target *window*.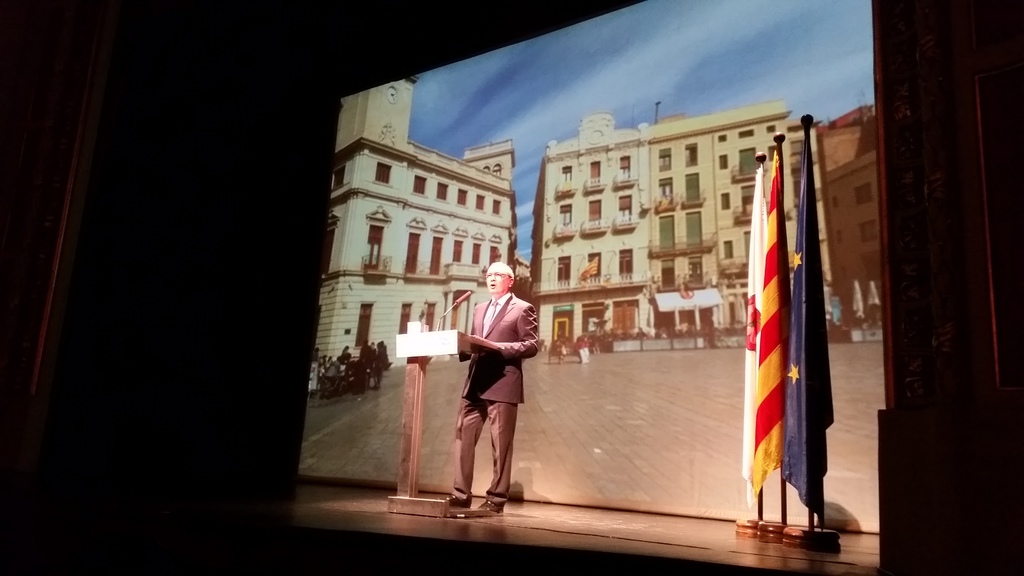
Target region: <bbox>362, 225, 384, 264</bbox>.
